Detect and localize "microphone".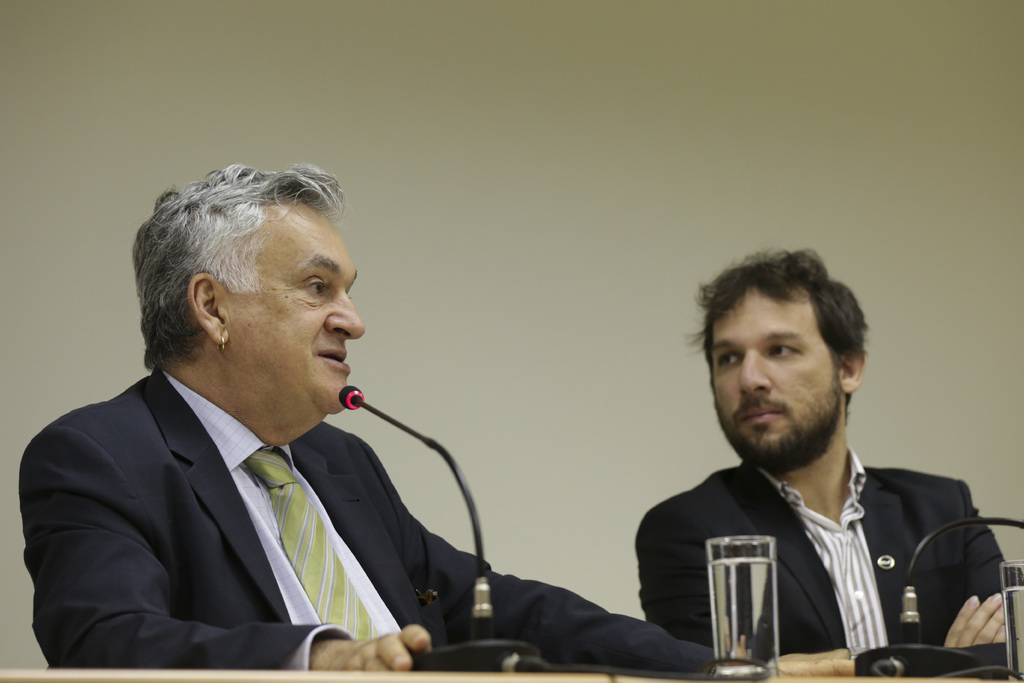
Localized at 340 383 538 670.
